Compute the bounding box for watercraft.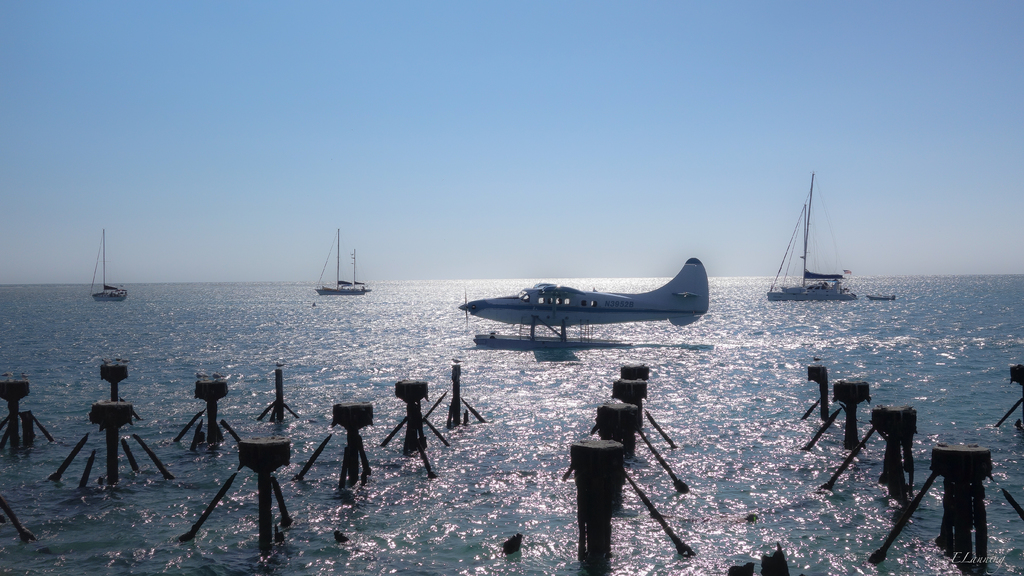
[left=316, top=232, right=364, bottom=296].
